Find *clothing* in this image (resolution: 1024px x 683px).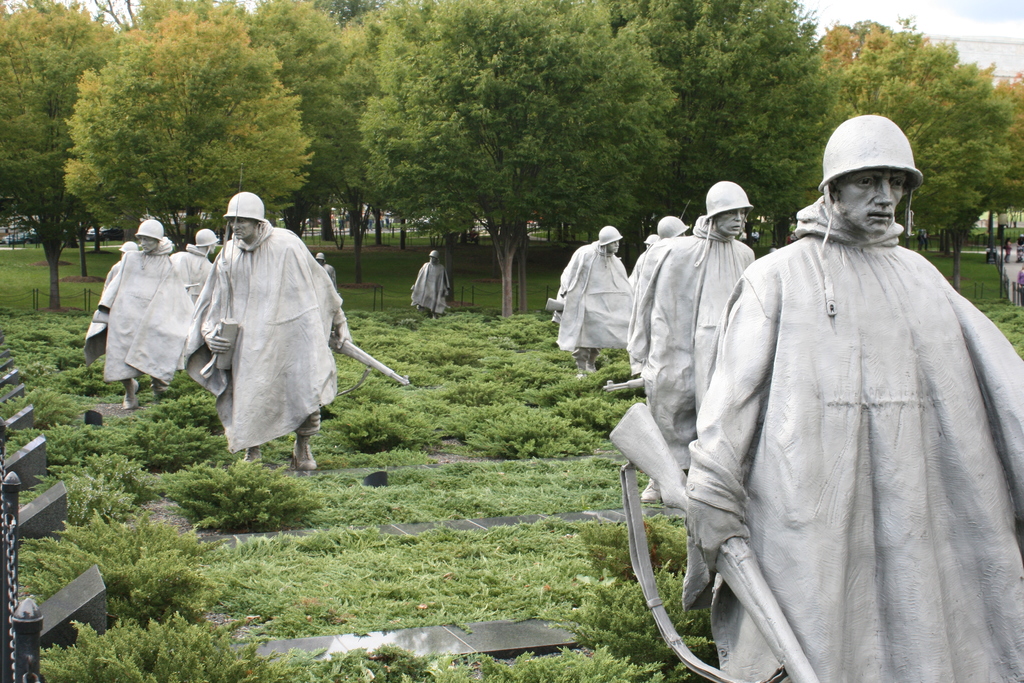
93/249/200/391.
